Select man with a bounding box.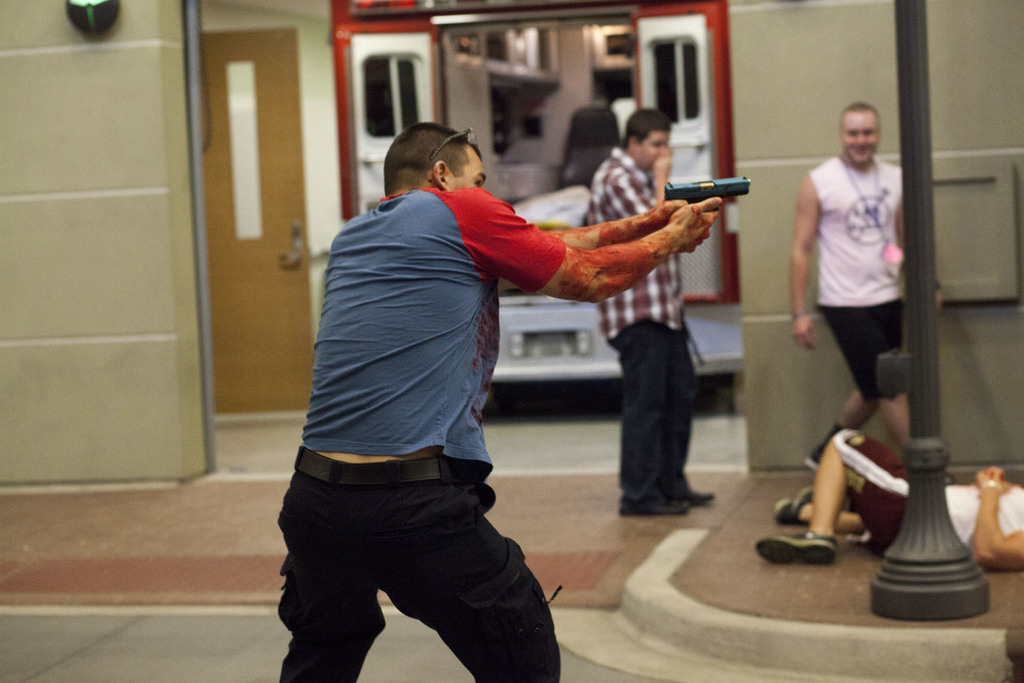
(748,422,1023,585).
